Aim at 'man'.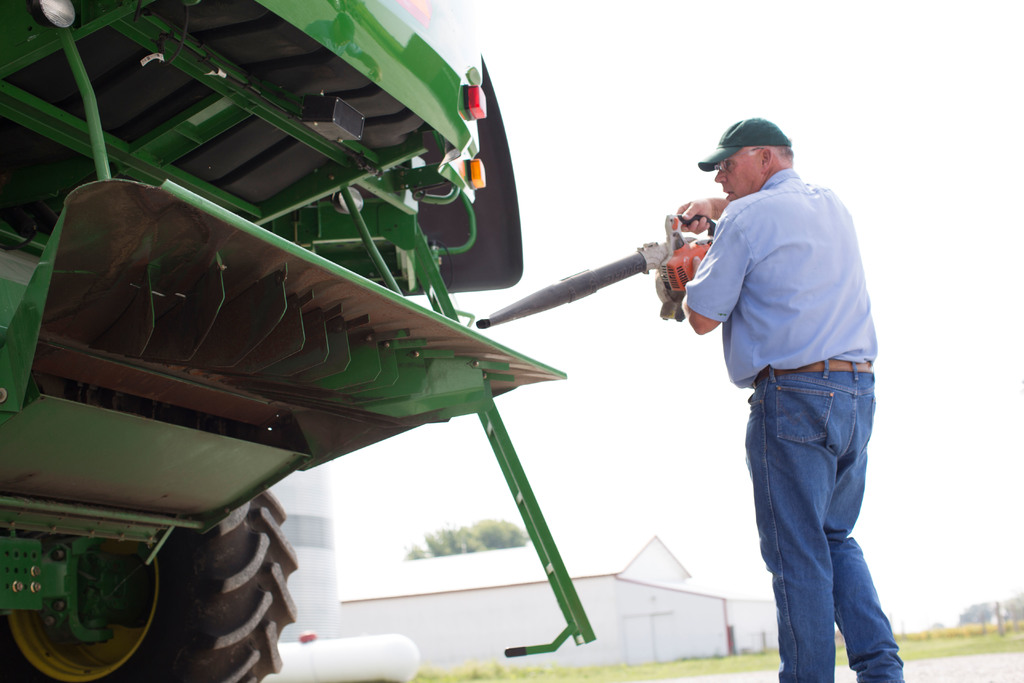
Aimed at 678/124/904/680.
